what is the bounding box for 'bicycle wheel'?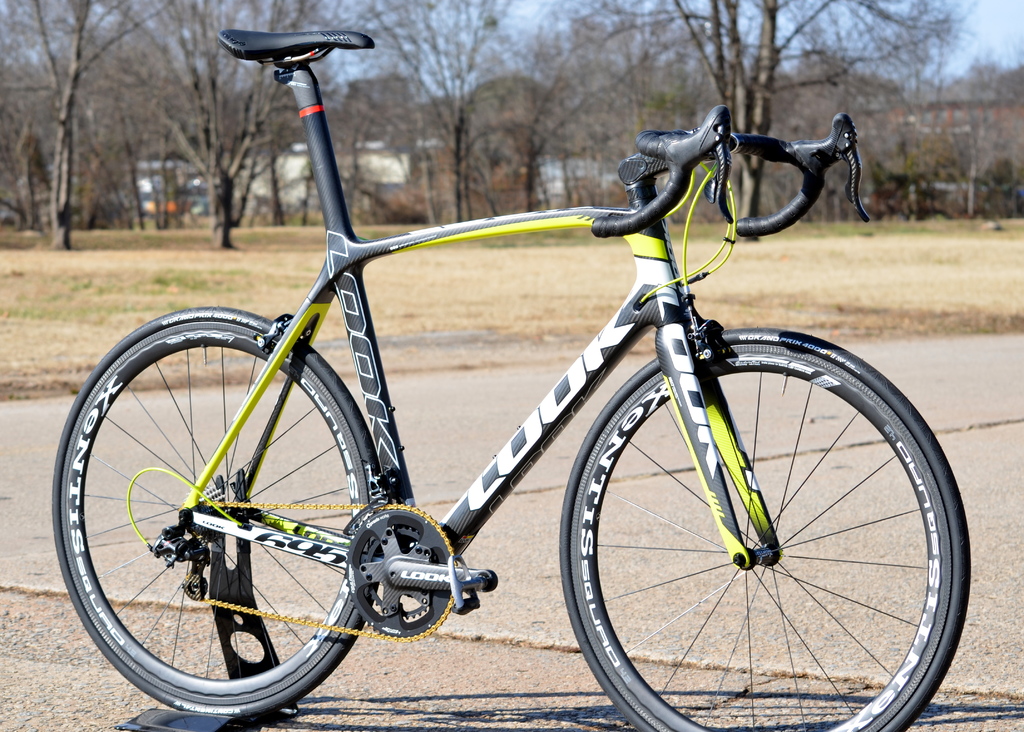
558,327,972,731.
